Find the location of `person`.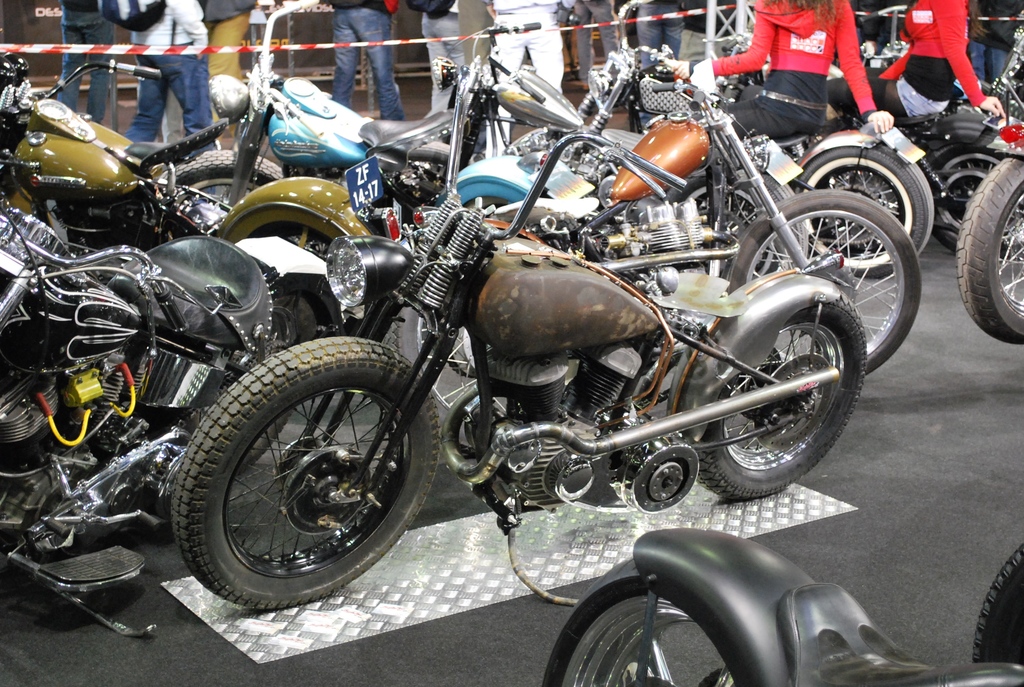
Location: box=[688, 0, 908, 138].
